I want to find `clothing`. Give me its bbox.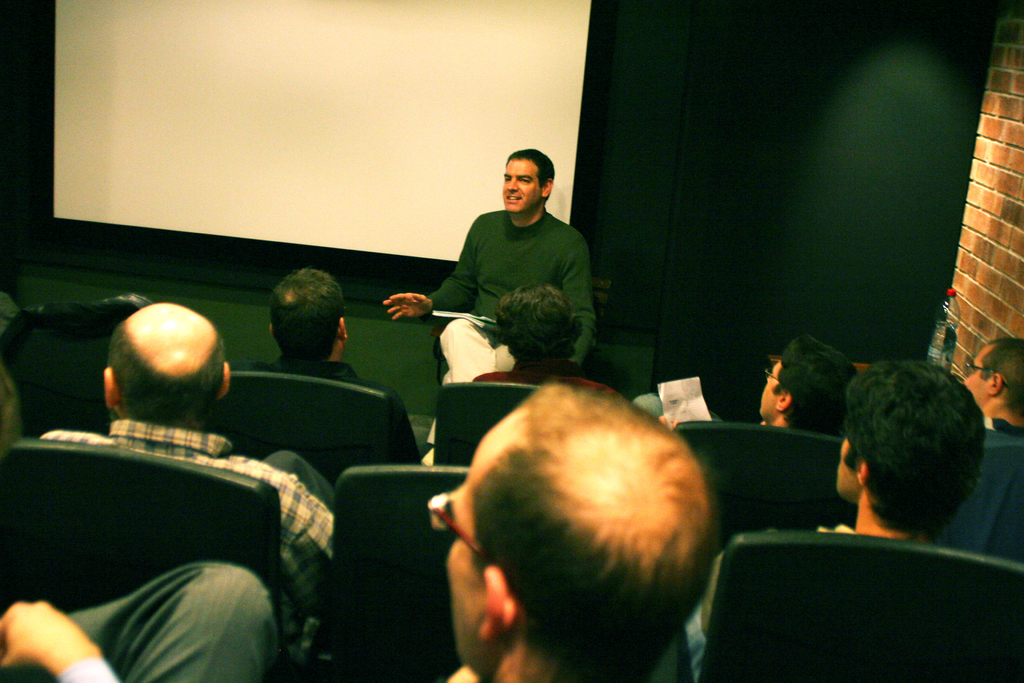
box=[39, 420, 335, 678].
